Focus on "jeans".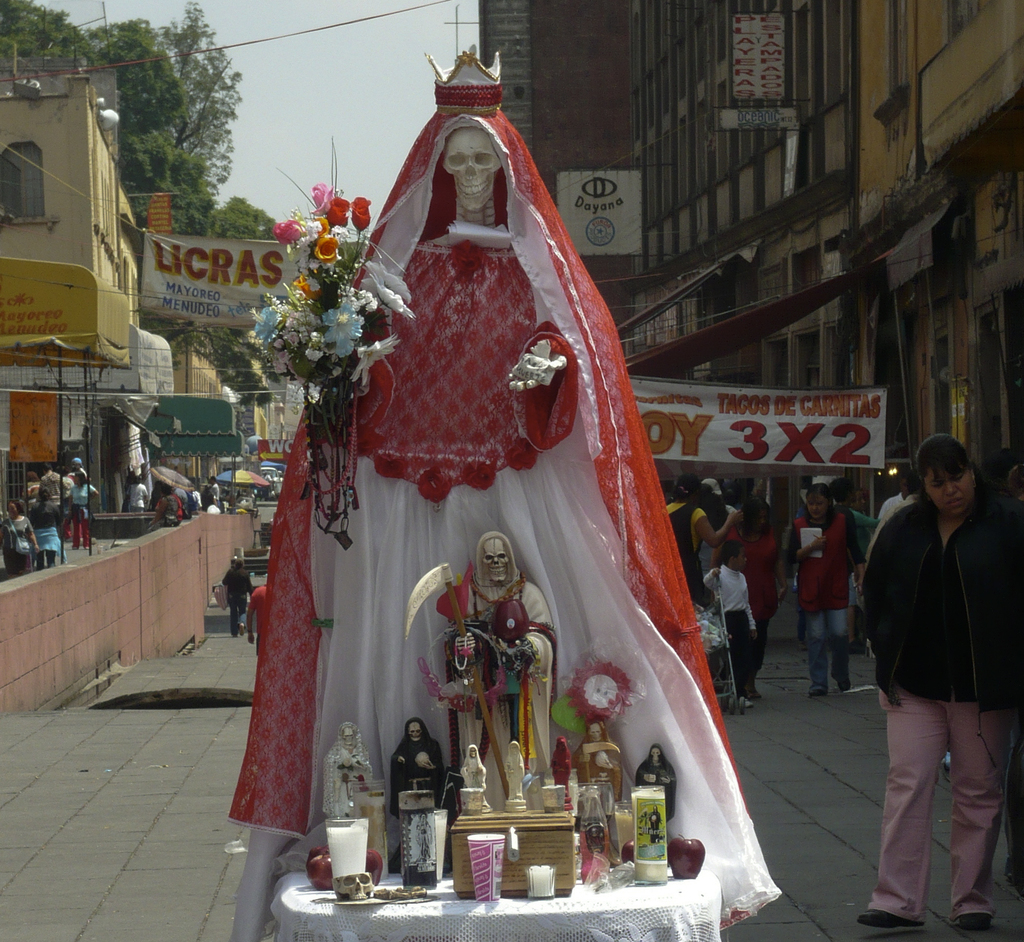
Focused at (221, 595, 249, 632).
